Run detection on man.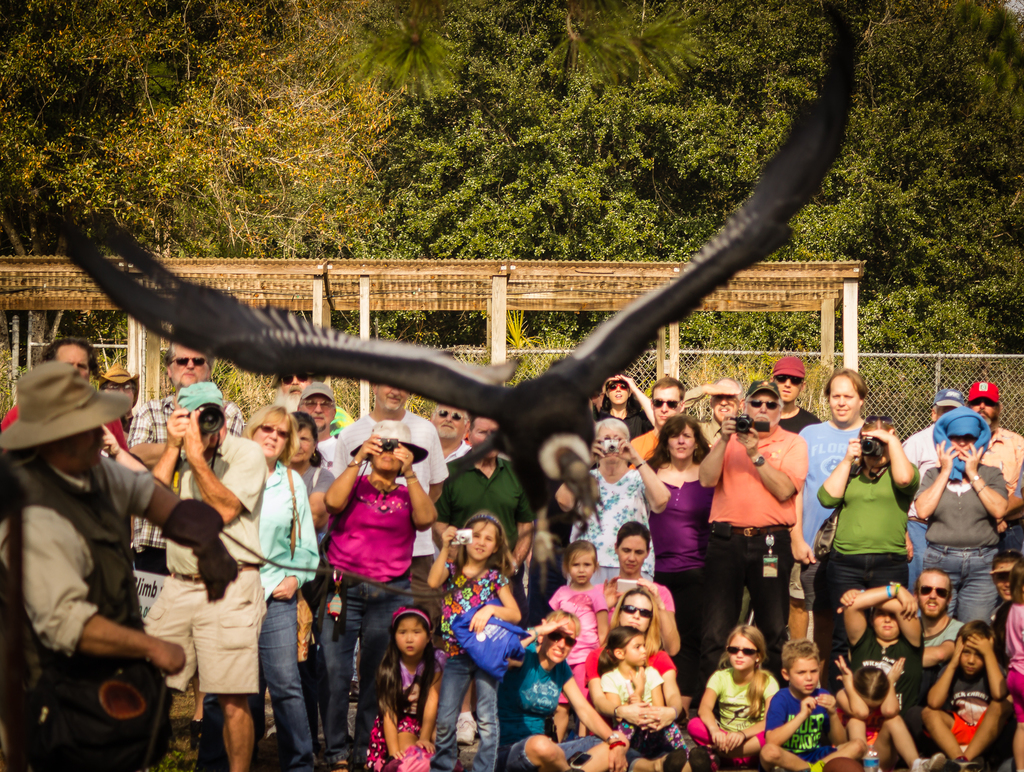
Result: <region>902, 384, 964, 581</region>.
